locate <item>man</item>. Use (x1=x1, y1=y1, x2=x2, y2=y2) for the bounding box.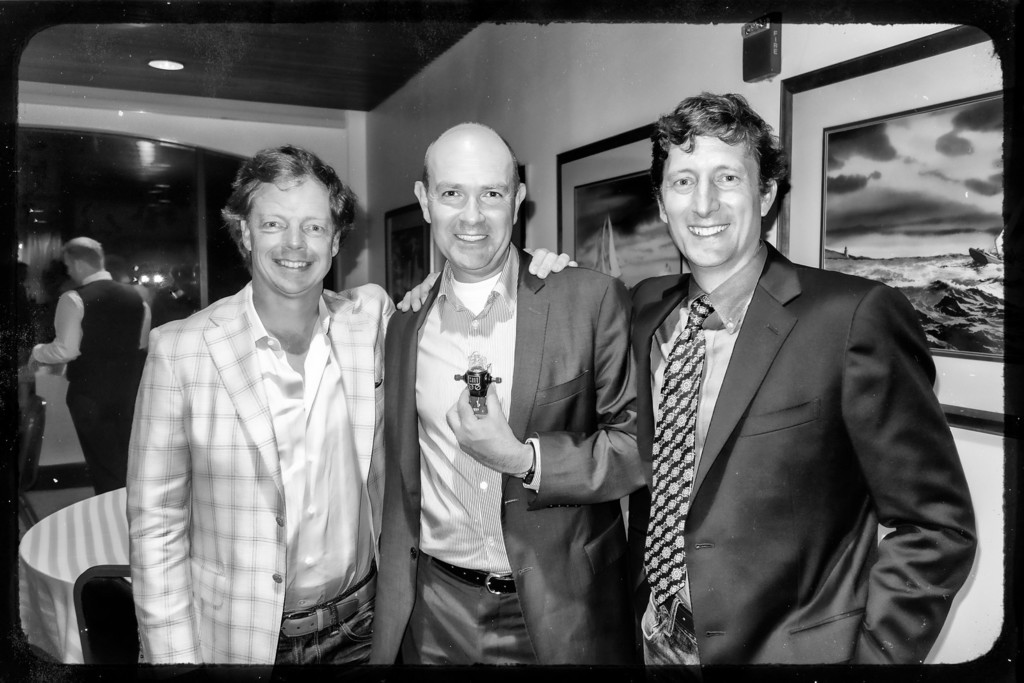
(x1=614, y1=103, x2=968, y2=682).
